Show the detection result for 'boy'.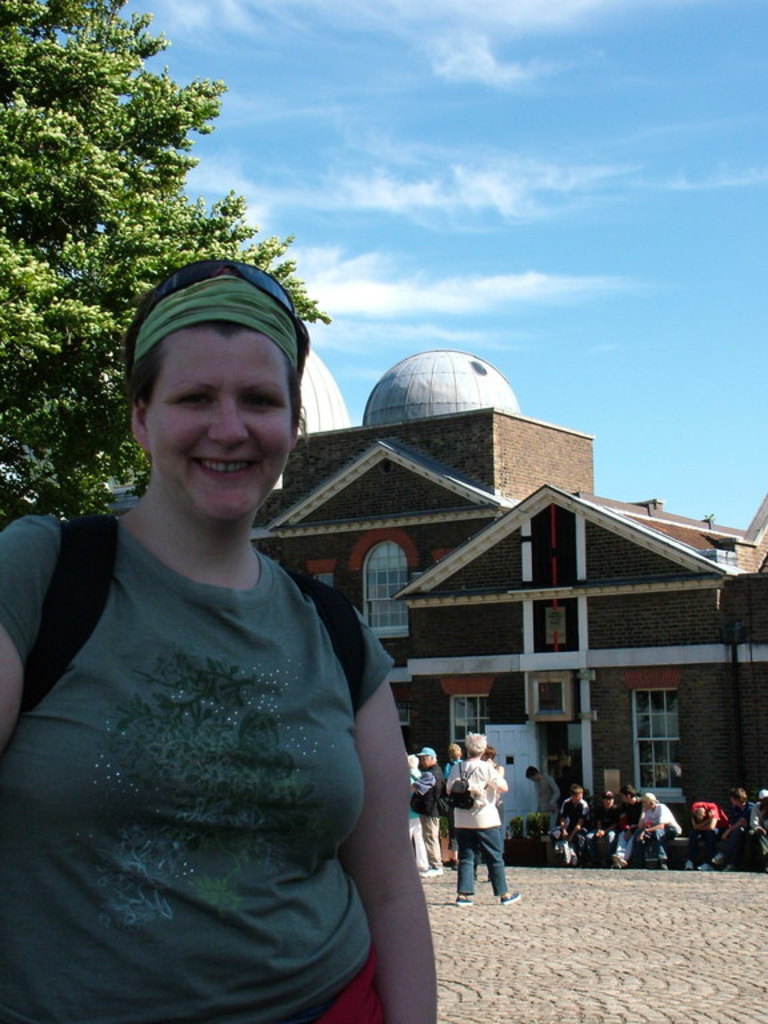
548/784/589/863.
